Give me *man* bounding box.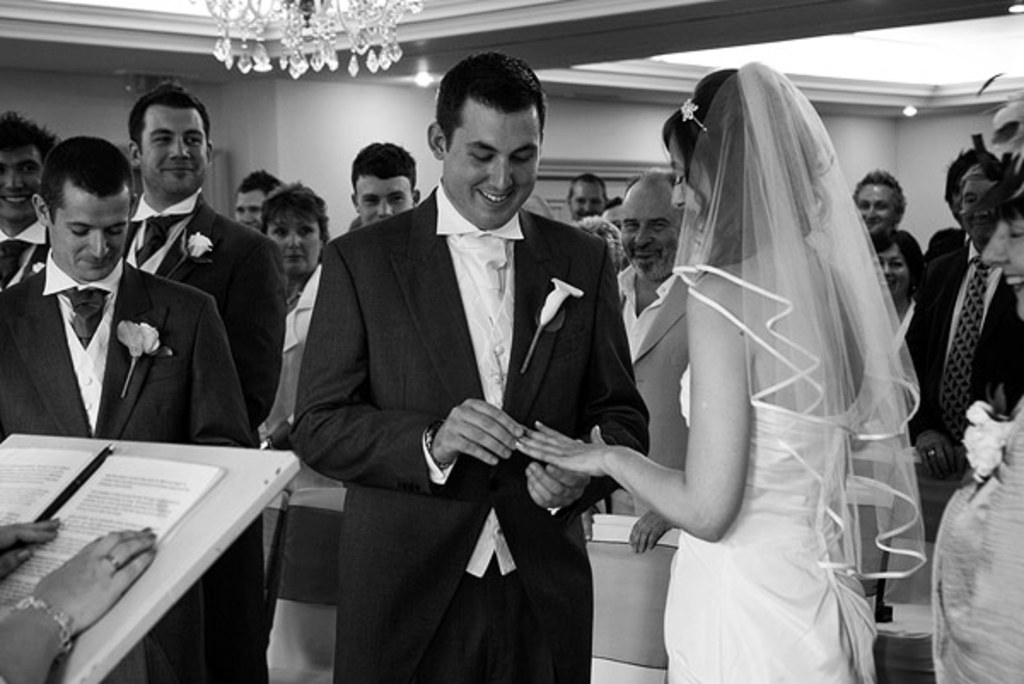
x1=119 y1=82 x2=287 y2=682.
